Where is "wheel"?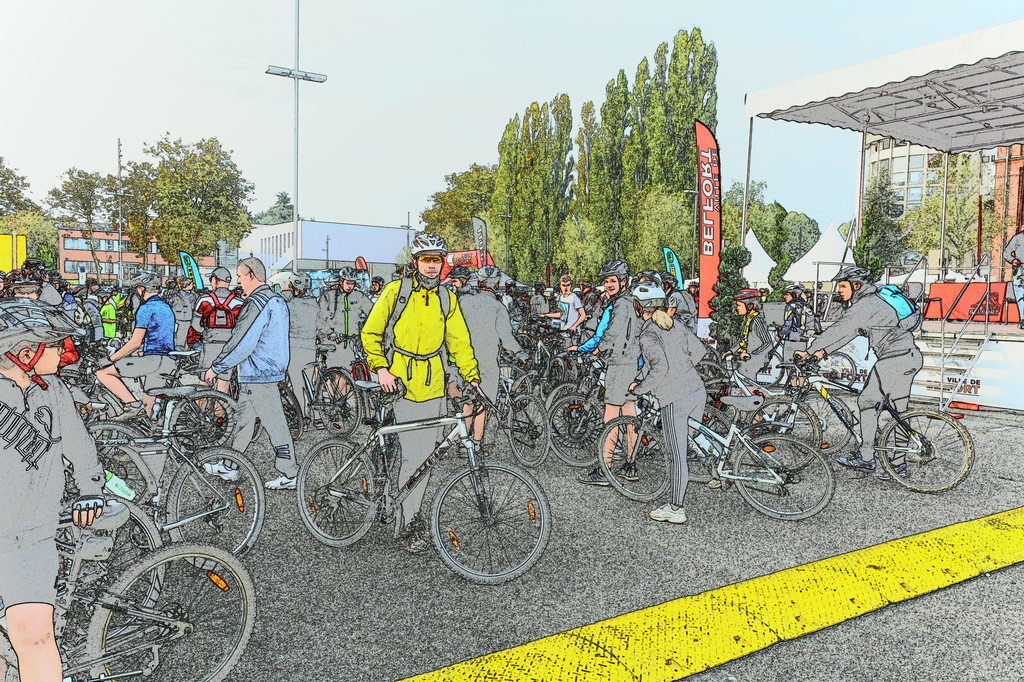
box(734, 433, 834, 519).
